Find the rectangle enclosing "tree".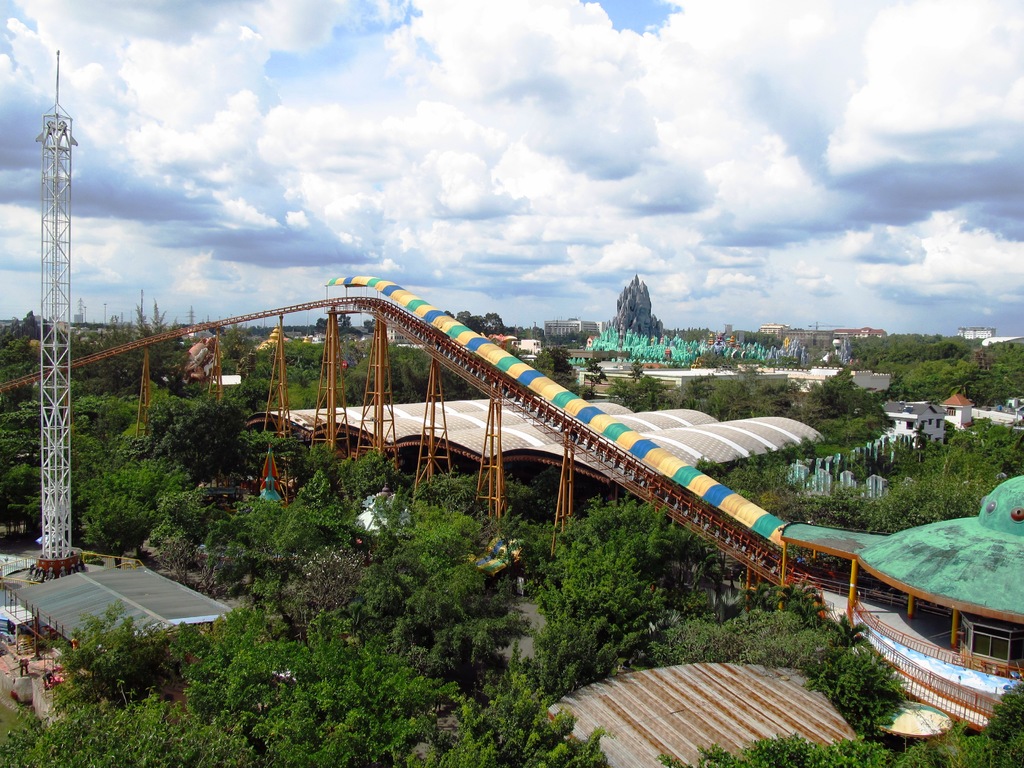
<bbox>655, 732, 1012, 767</bbox>.
